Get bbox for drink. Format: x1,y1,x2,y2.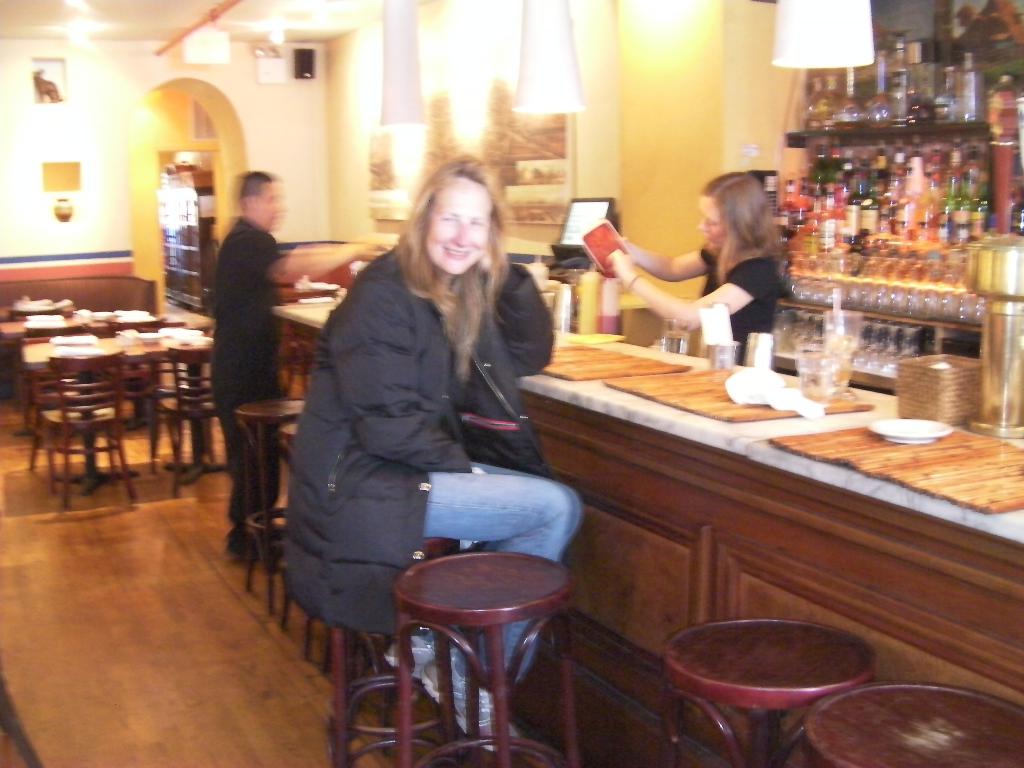
957,47,983,125.
